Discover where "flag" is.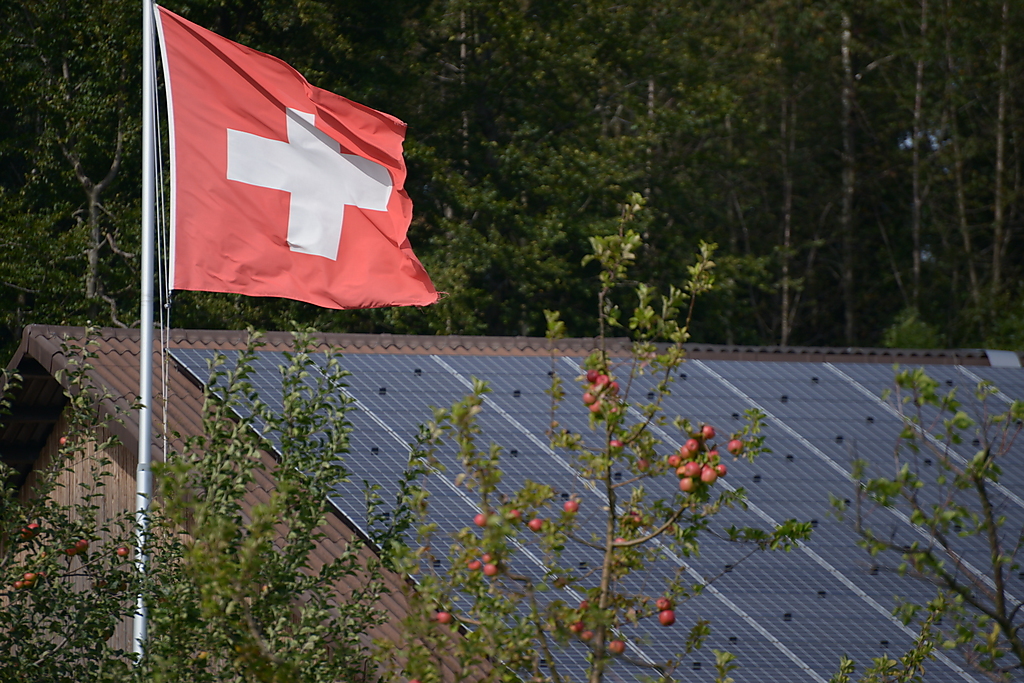
Discovered at {"left": 135, "top": 0, "right": 428, "bottom": 342}.
